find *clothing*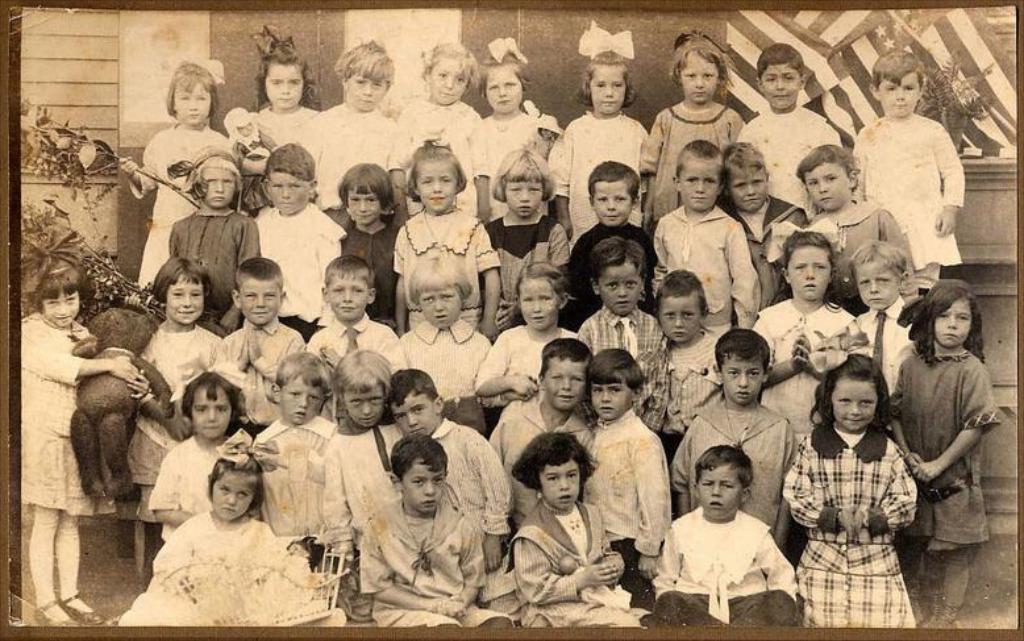
left=846, top=108, right=966, bottom=291
